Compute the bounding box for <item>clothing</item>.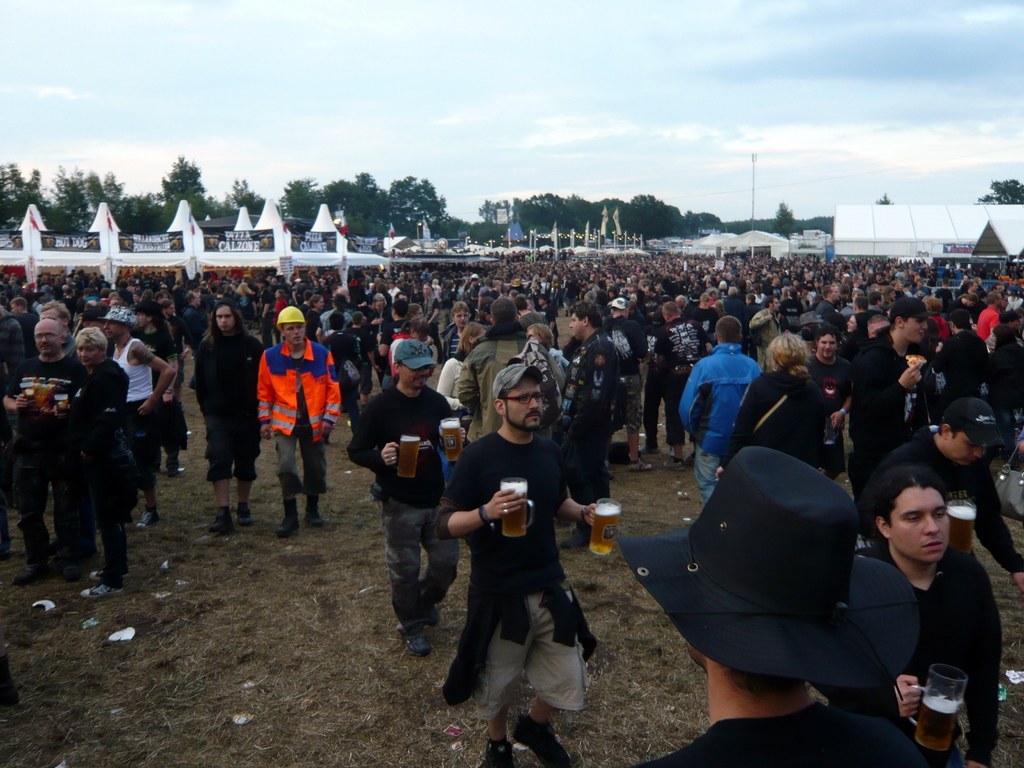
(381, 318, 410, 345).
